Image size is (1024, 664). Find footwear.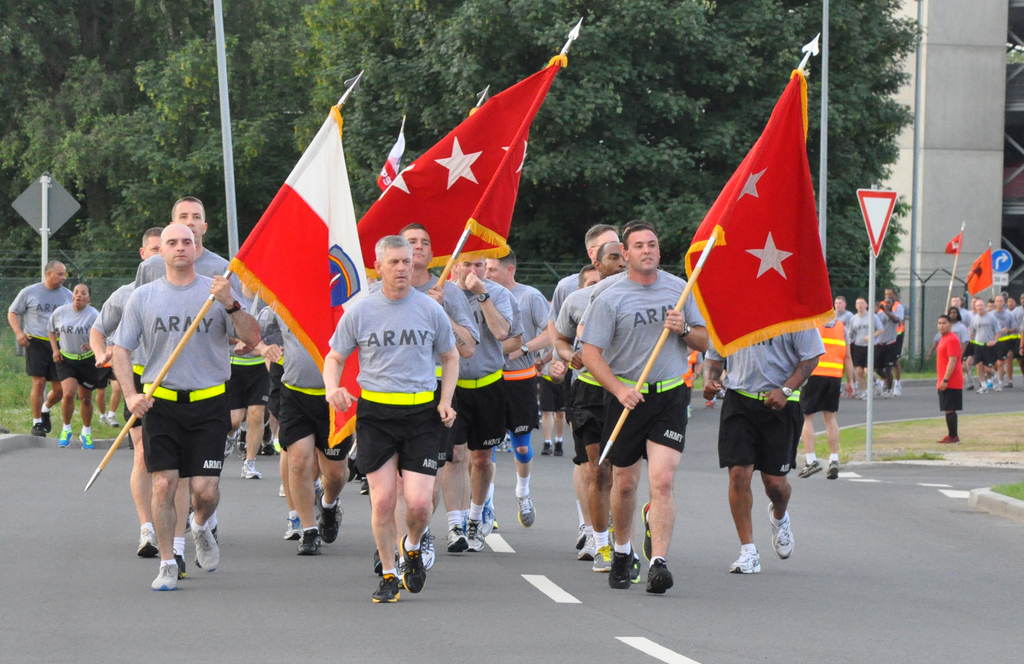
detection(187, 525, 221, 571).
